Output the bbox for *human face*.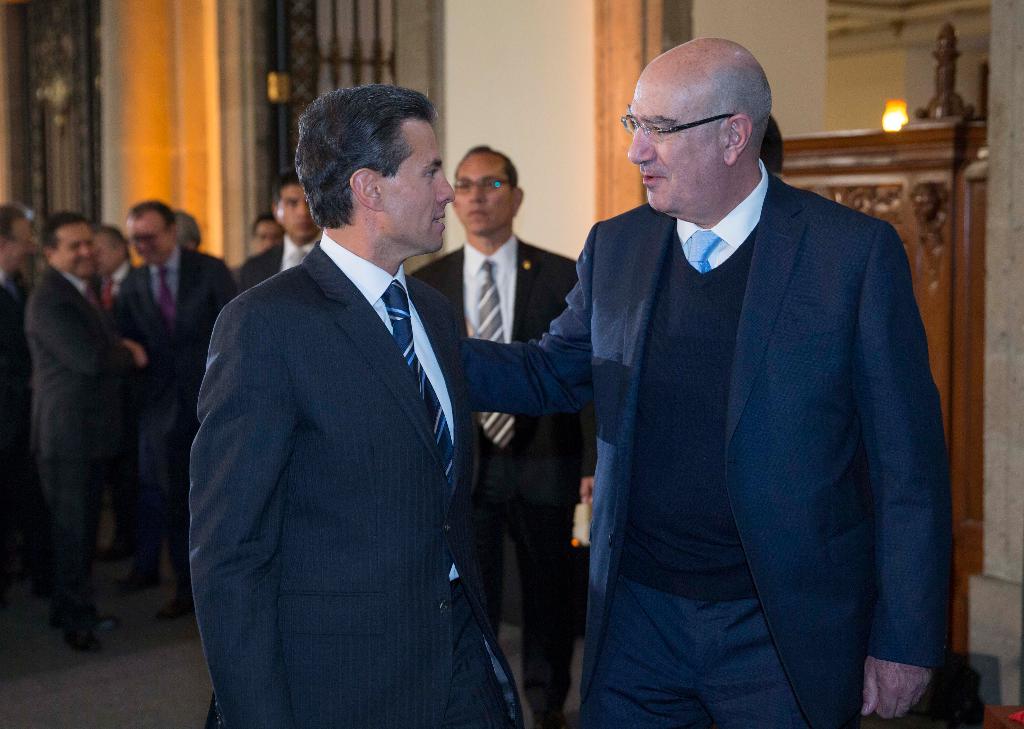
(122,212,172,264).
